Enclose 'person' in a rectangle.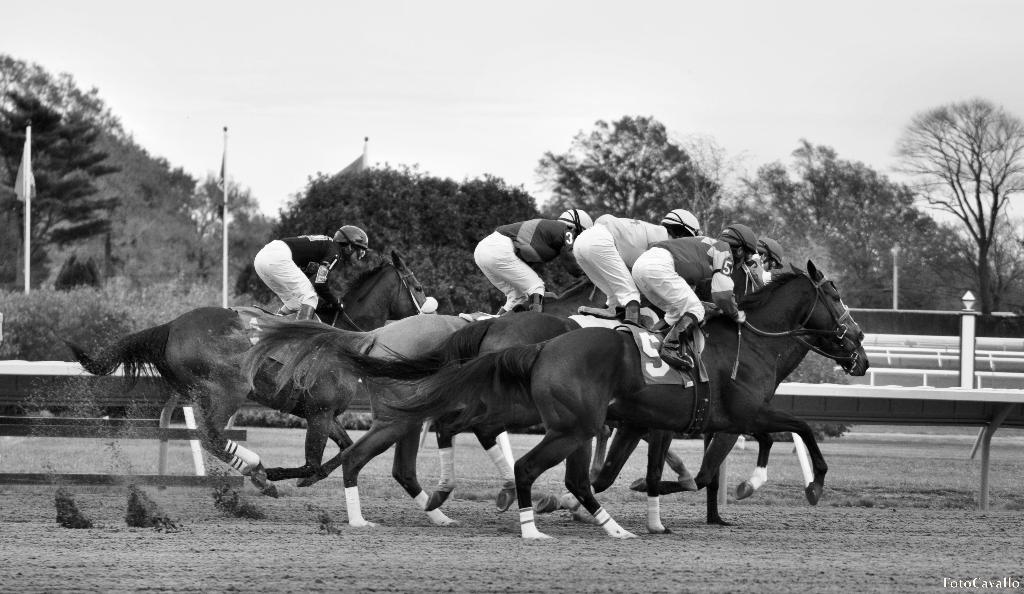
rect(628, 220, 758, 372).
